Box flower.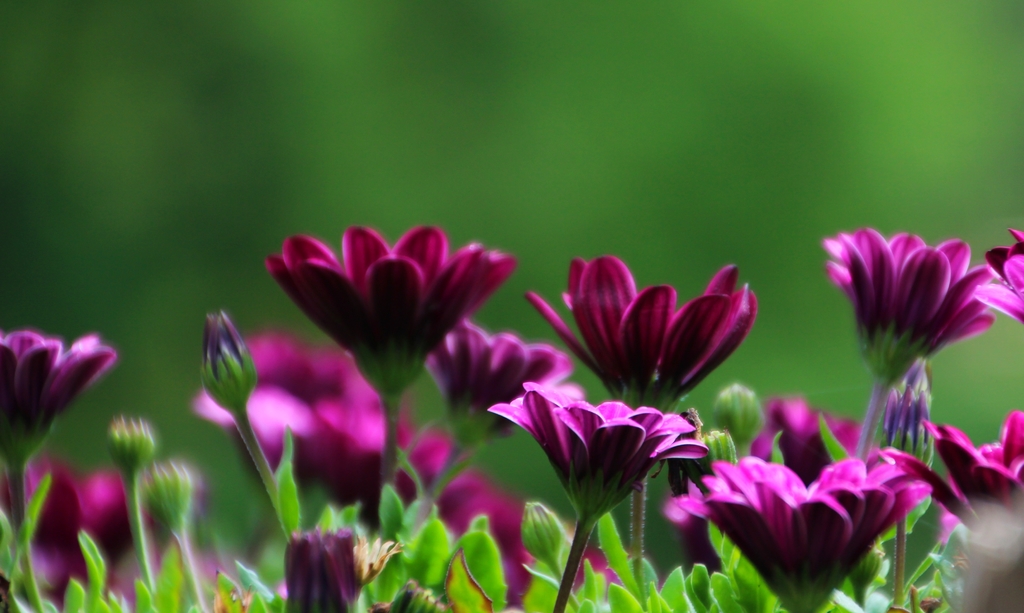
(863, 411, 1023, 532).
